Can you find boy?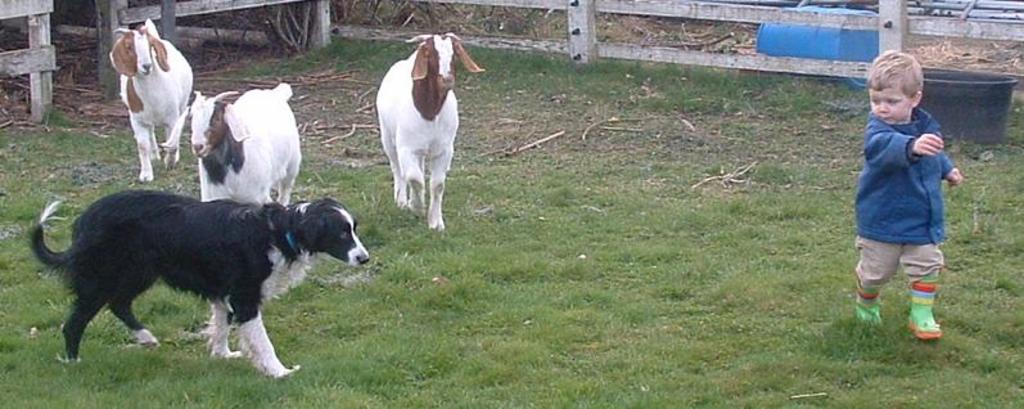
Yes, bounding box: box(840, 46, 975, 349).
